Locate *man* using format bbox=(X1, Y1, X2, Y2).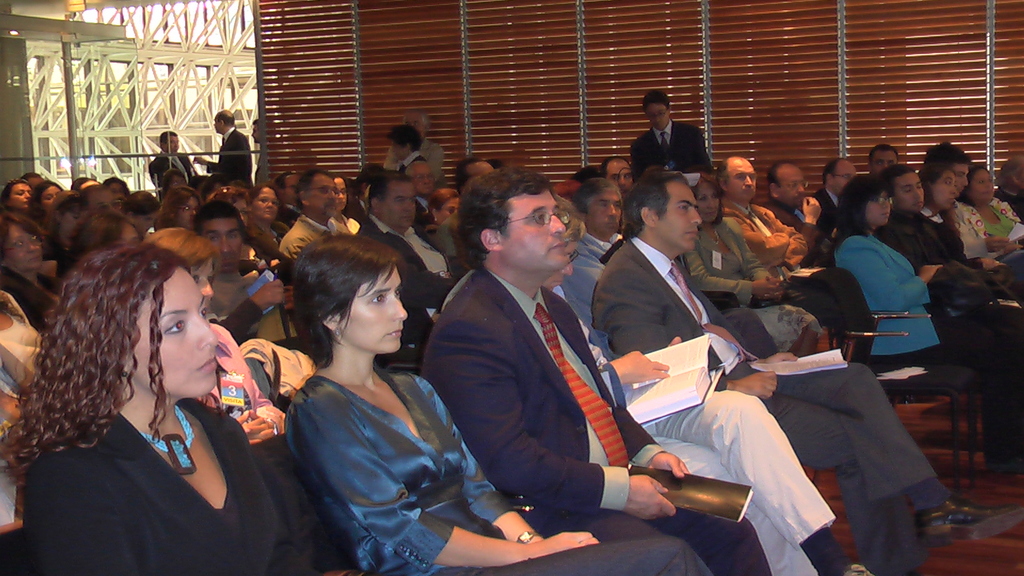
bbox=(147, 126, 198, 193).
